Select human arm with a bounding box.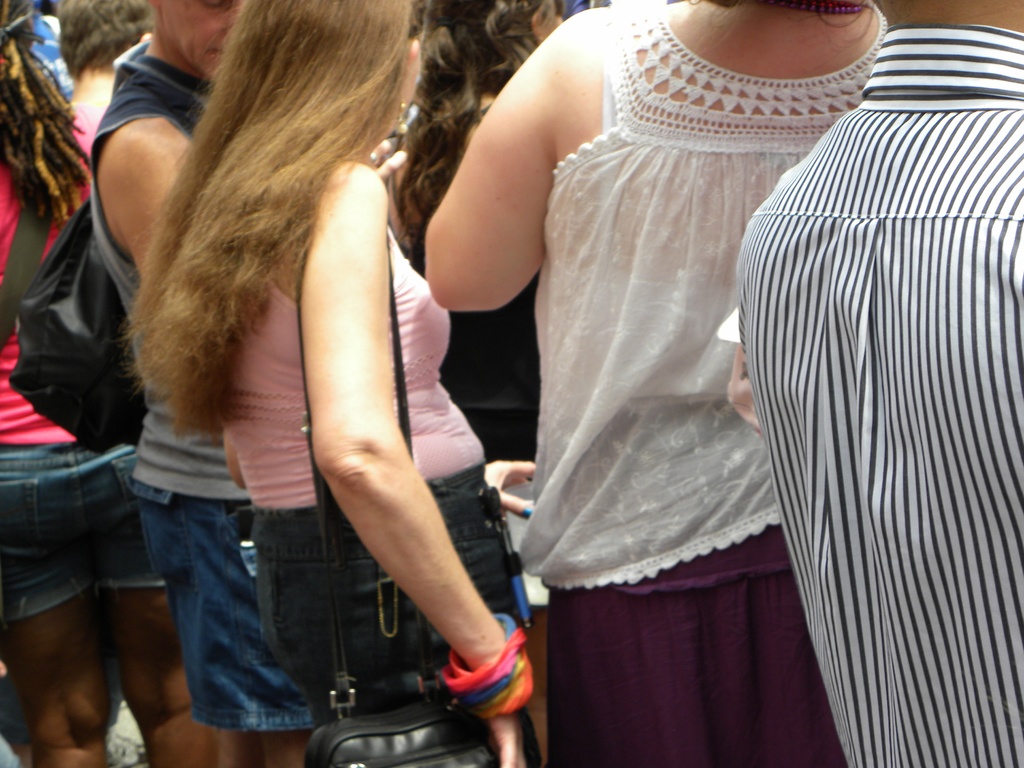
pyautogui.locateOnScreen(223, 428, 250, 491).
